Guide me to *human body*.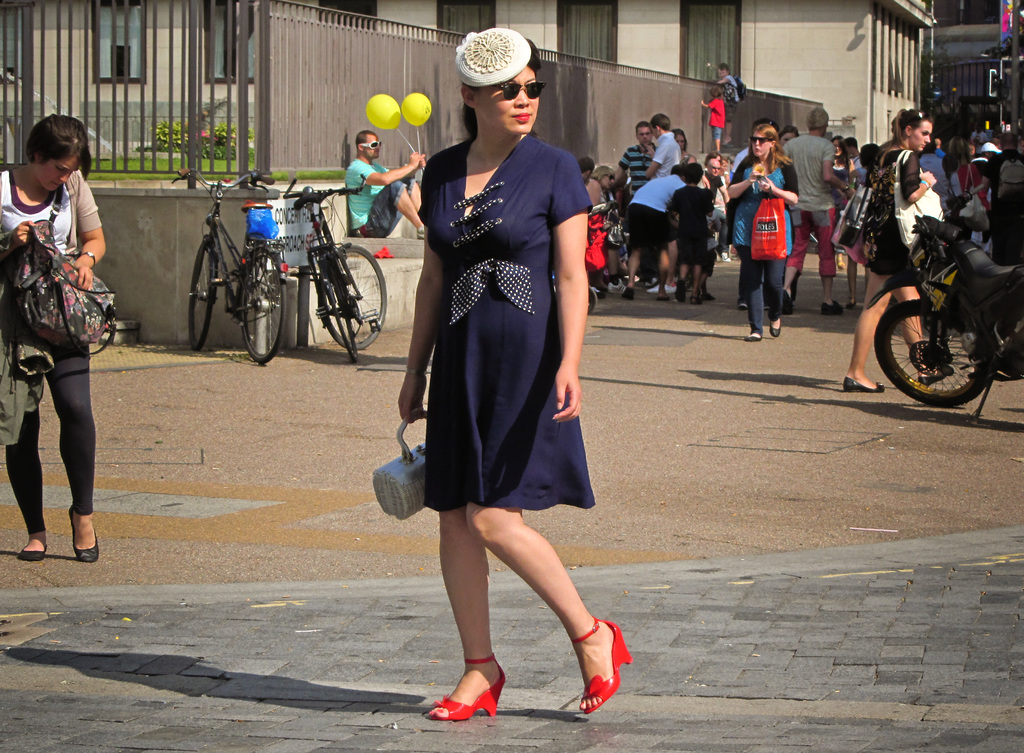
Guidance: 703, 85, 725, 158.
